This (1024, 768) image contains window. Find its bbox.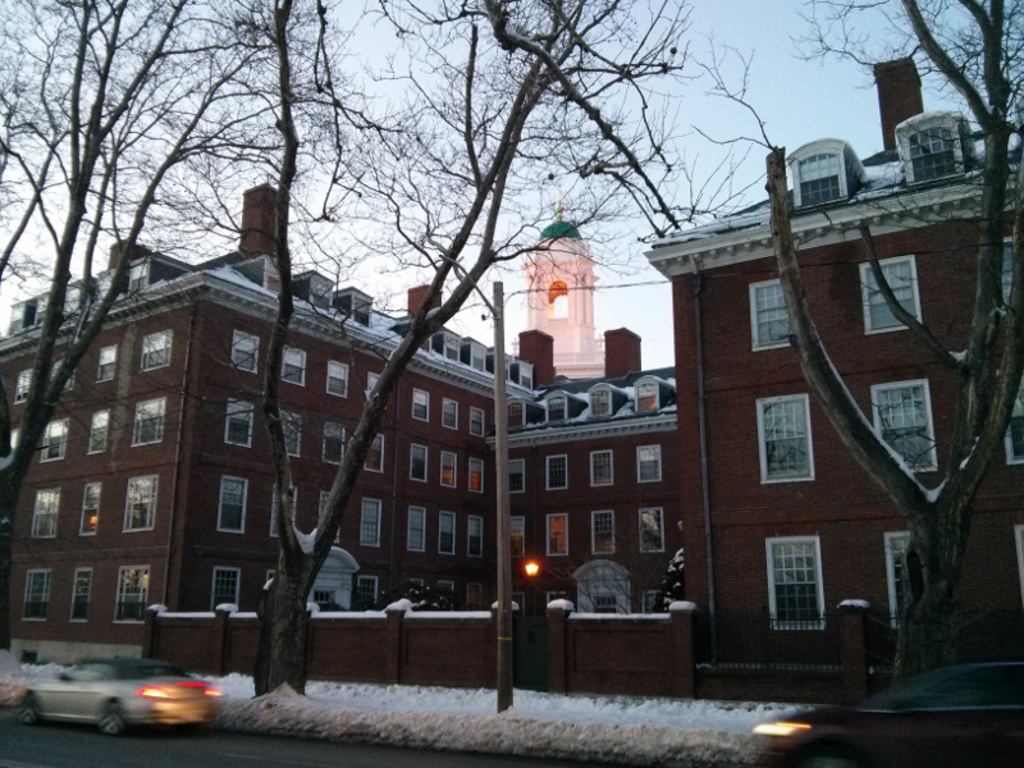
box=[285, 410, 298, 458].
